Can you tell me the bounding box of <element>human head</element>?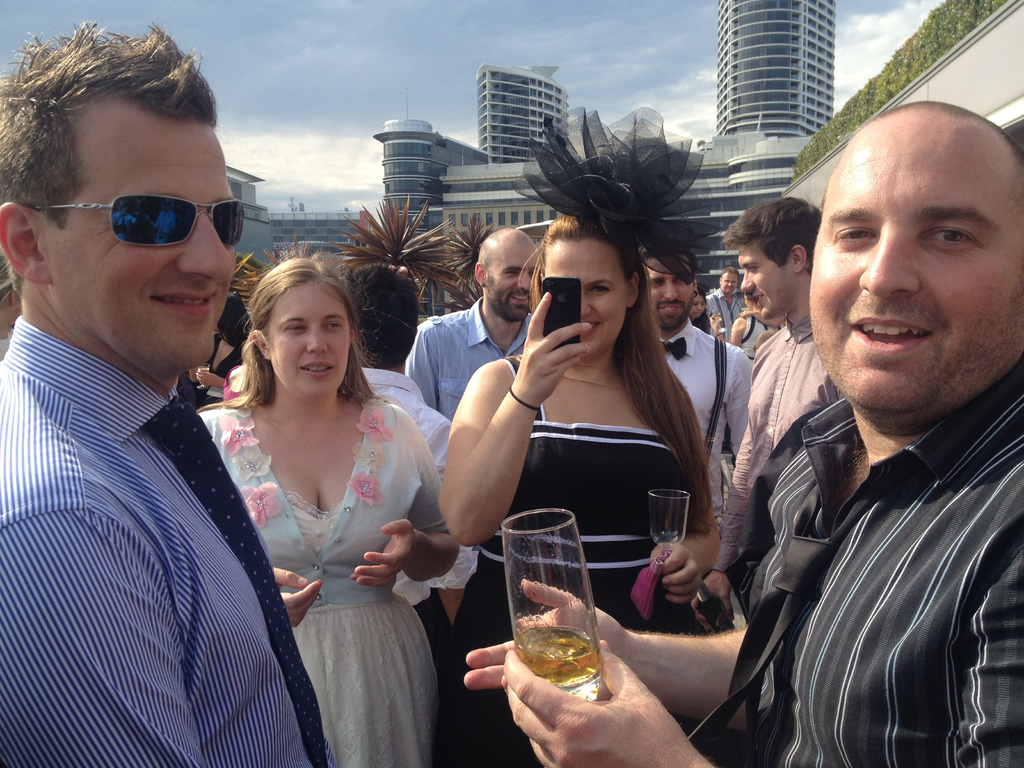
345, 259, 422, 365.
